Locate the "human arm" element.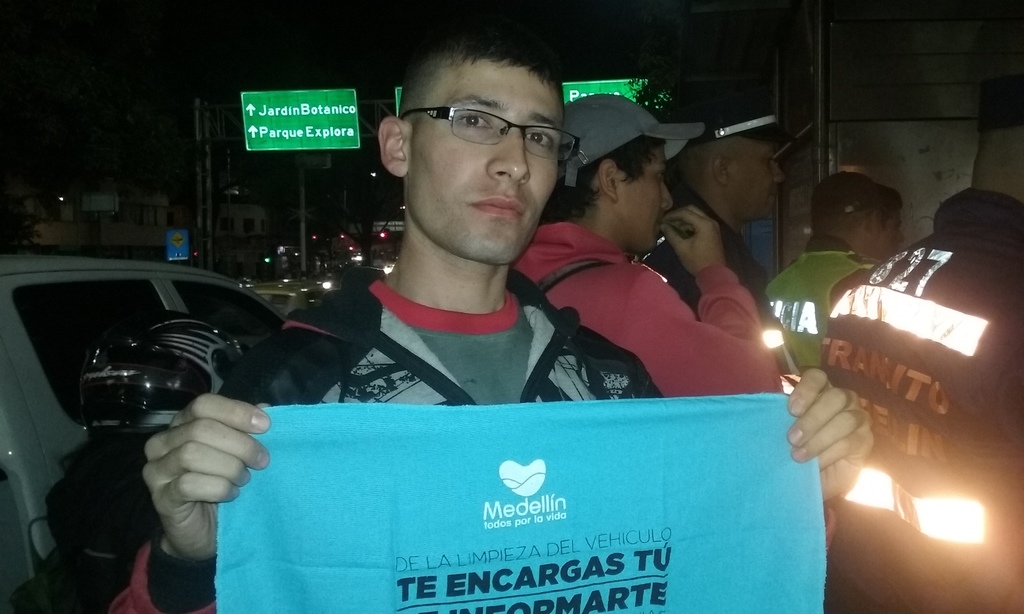
Element bbox: 111 393 270 613.
